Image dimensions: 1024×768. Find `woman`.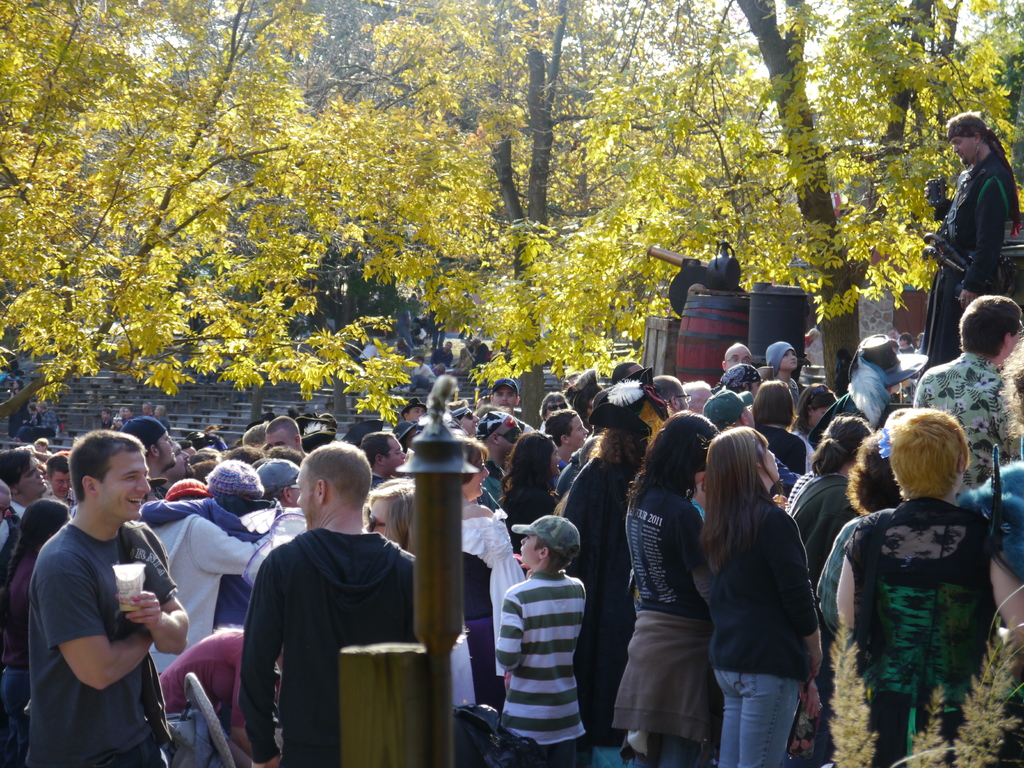
bbox(556, 378, 673, 767).
